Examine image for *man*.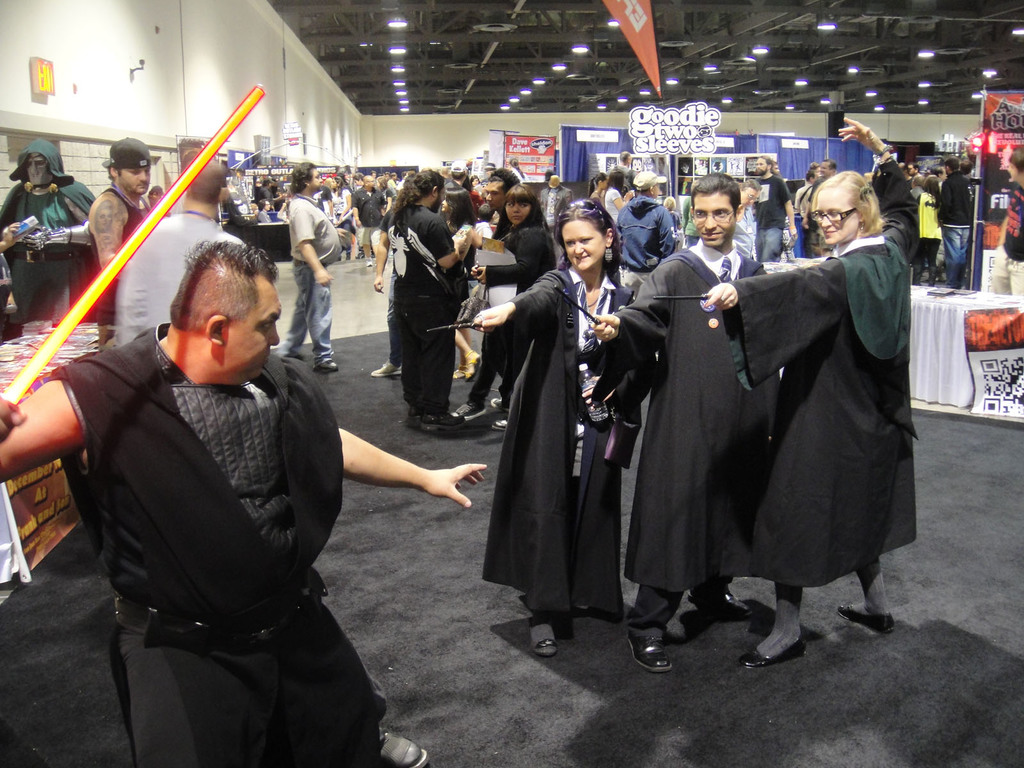
Examination result: [109,165,241,344].
